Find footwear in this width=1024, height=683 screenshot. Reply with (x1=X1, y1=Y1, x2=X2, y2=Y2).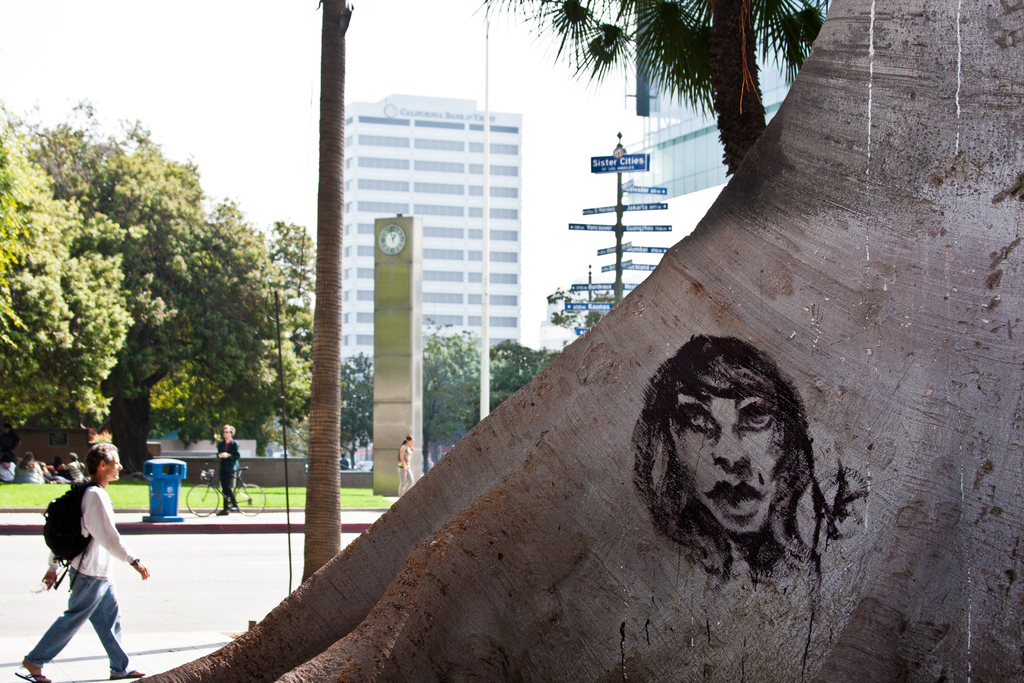
(x1=108, y1=667, x2=148, y2=680).
